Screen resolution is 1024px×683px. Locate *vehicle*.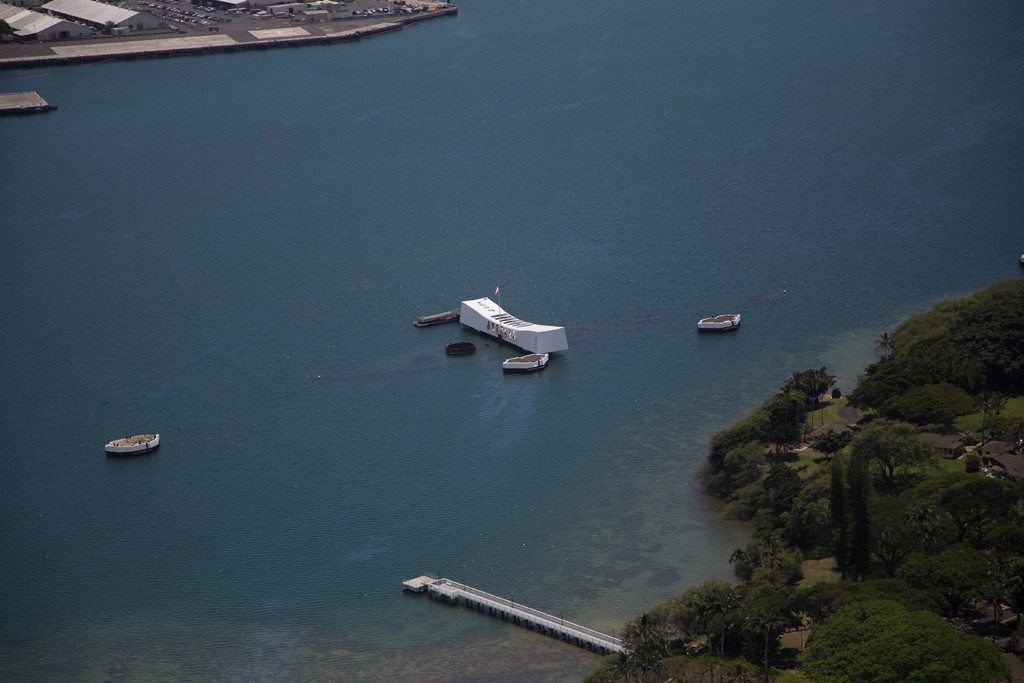
bbox=[503, 336, 550, 370].
